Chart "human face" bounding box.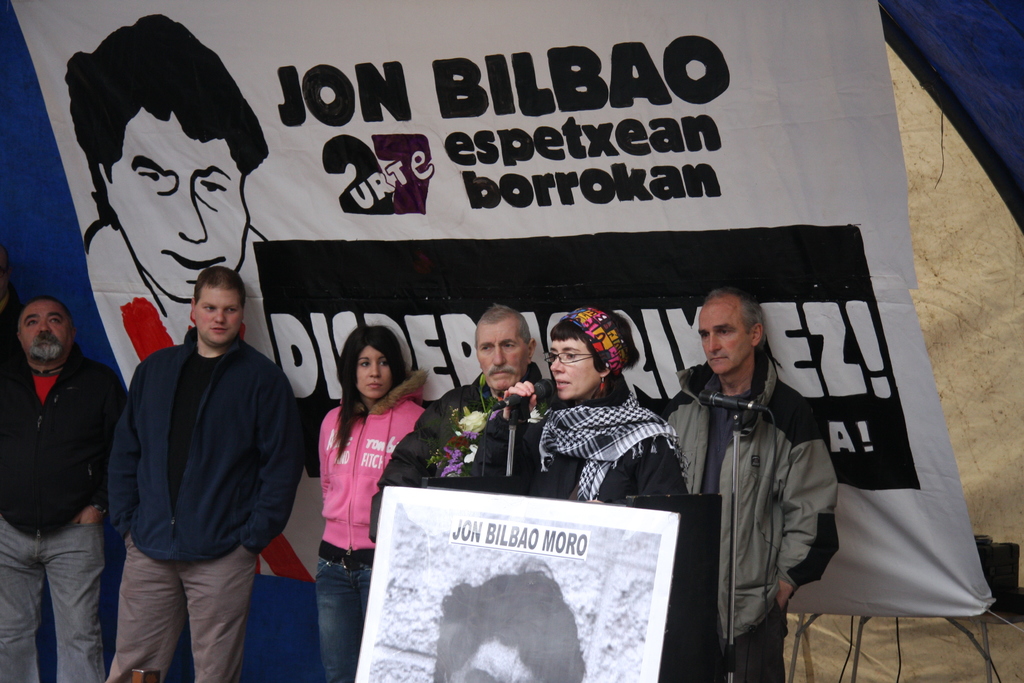
Charted: [x1=438, y1=641, x2=545, y2=682].
